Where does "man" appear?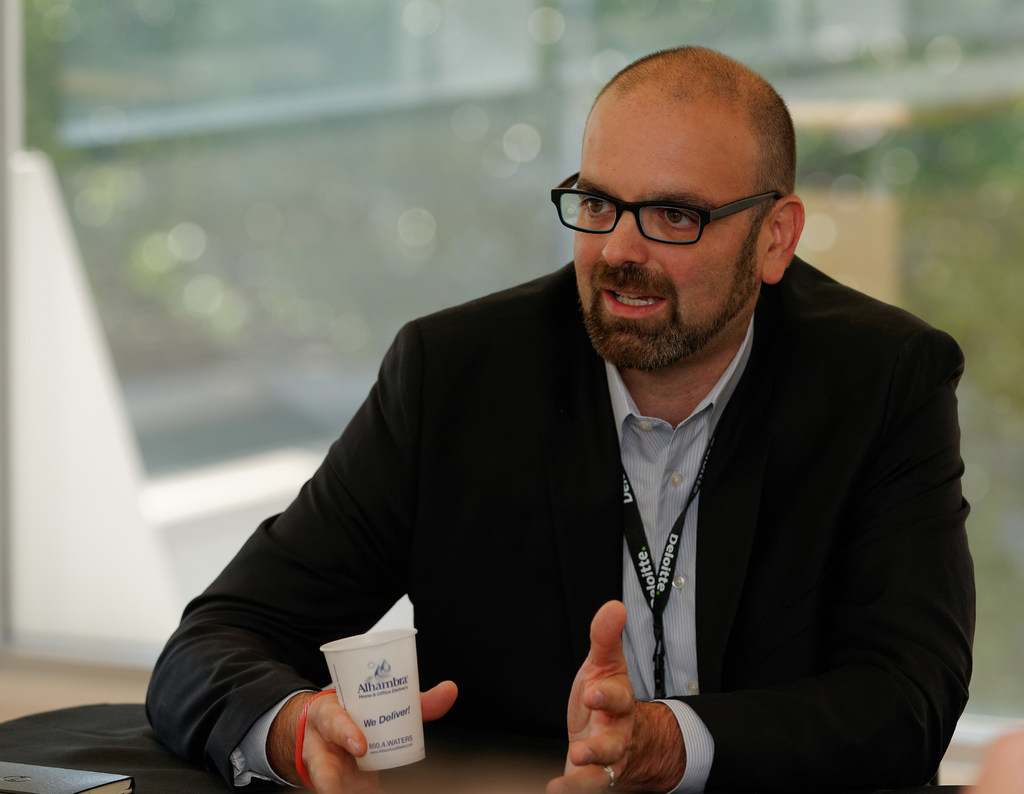
Appears at [left=127, top=116, right=1012, bottom=779].
